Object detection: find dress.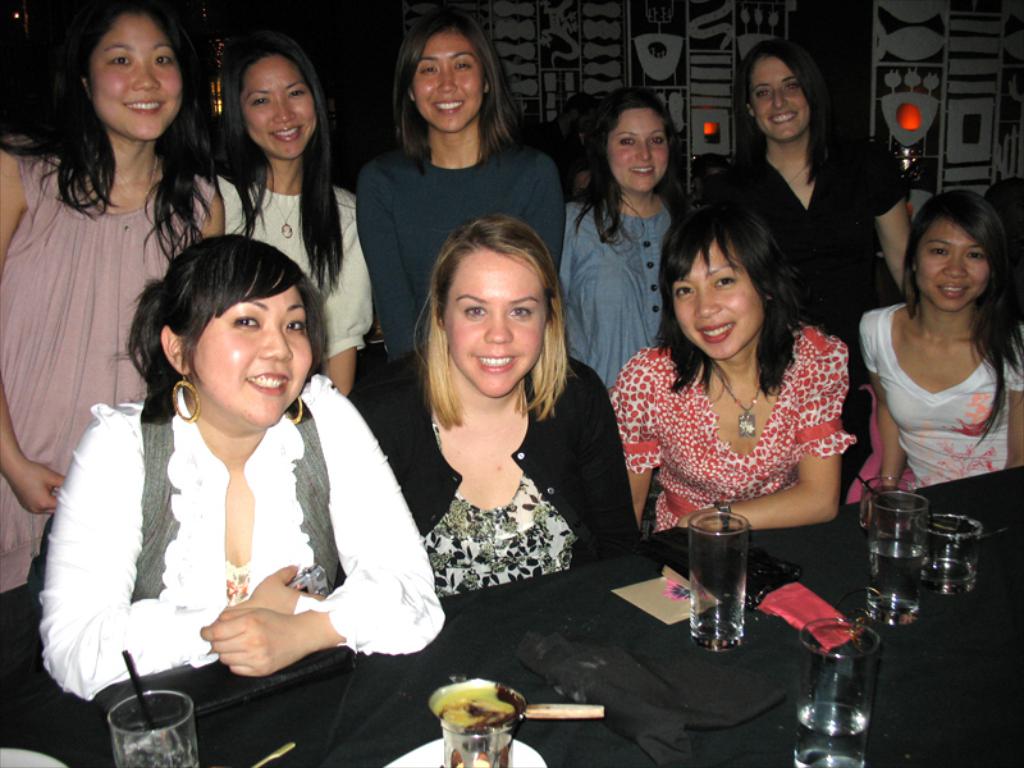
x1=717 y1=137 x2=900 y2=372.
